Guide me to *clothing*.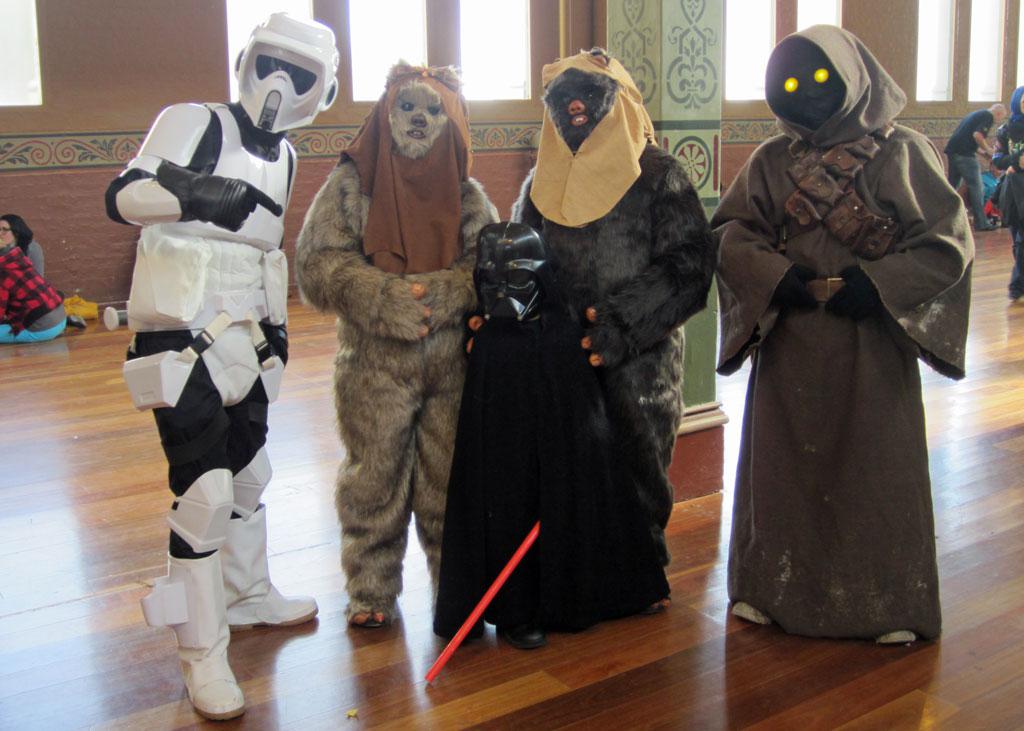
Guidance: box(1009, 153, 1023, 302).
